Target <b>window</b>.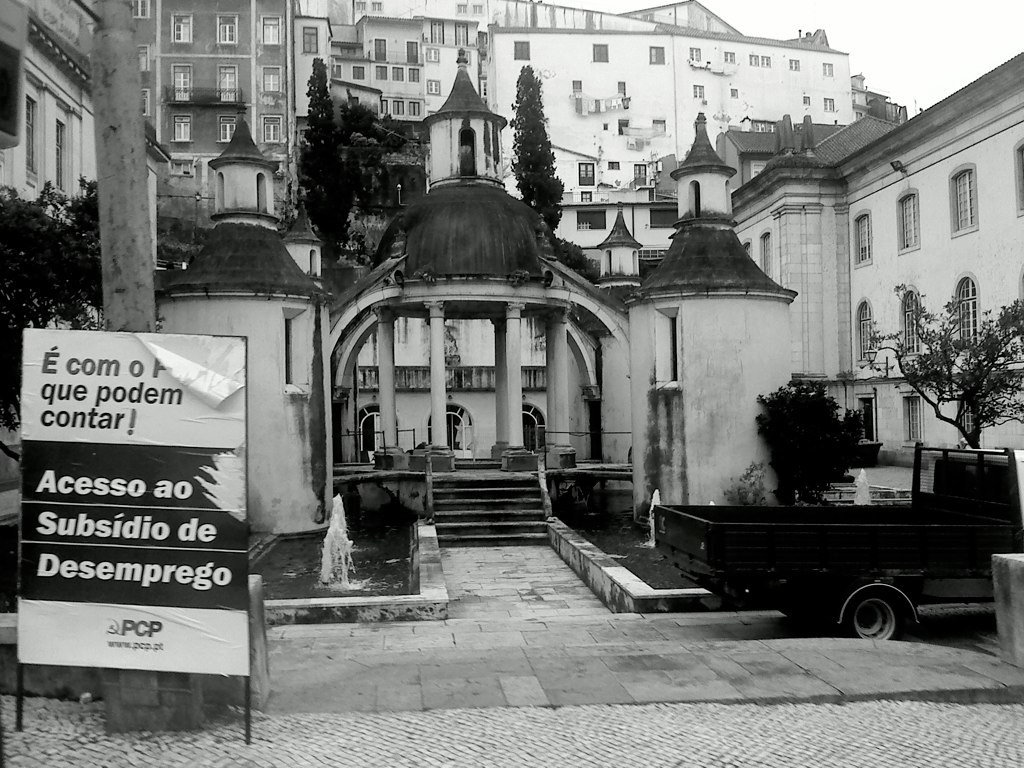
Target region: (216, 116, 235, 144).
